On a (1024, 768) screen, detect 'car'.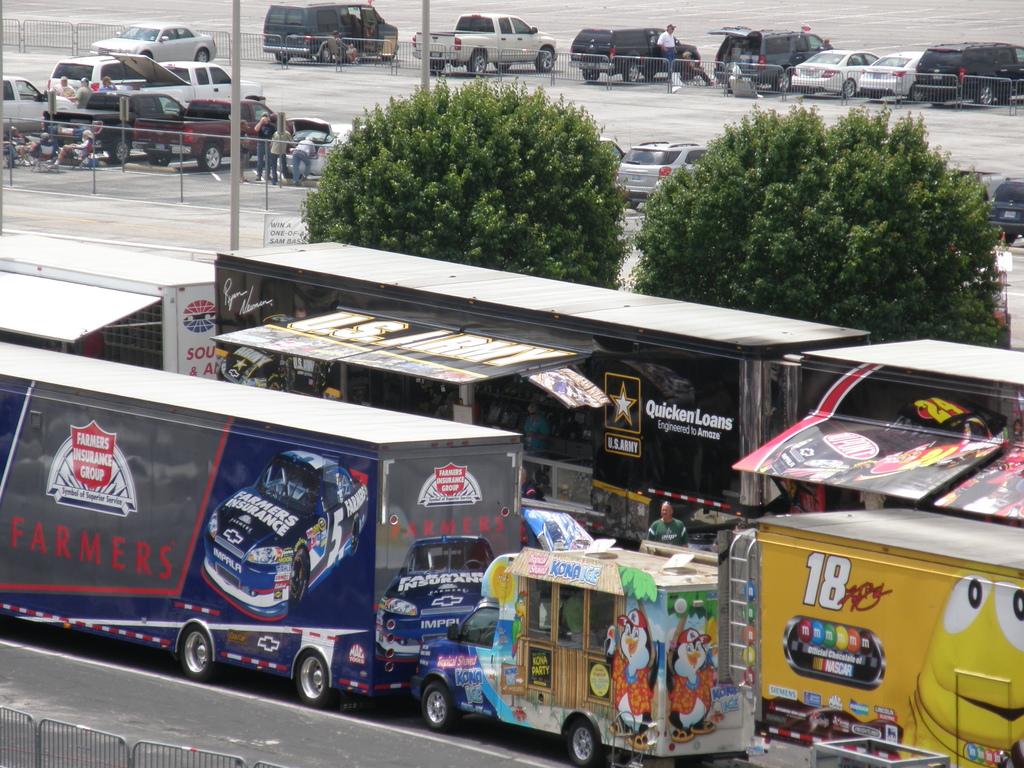
region(90, 20, 215, 63).
